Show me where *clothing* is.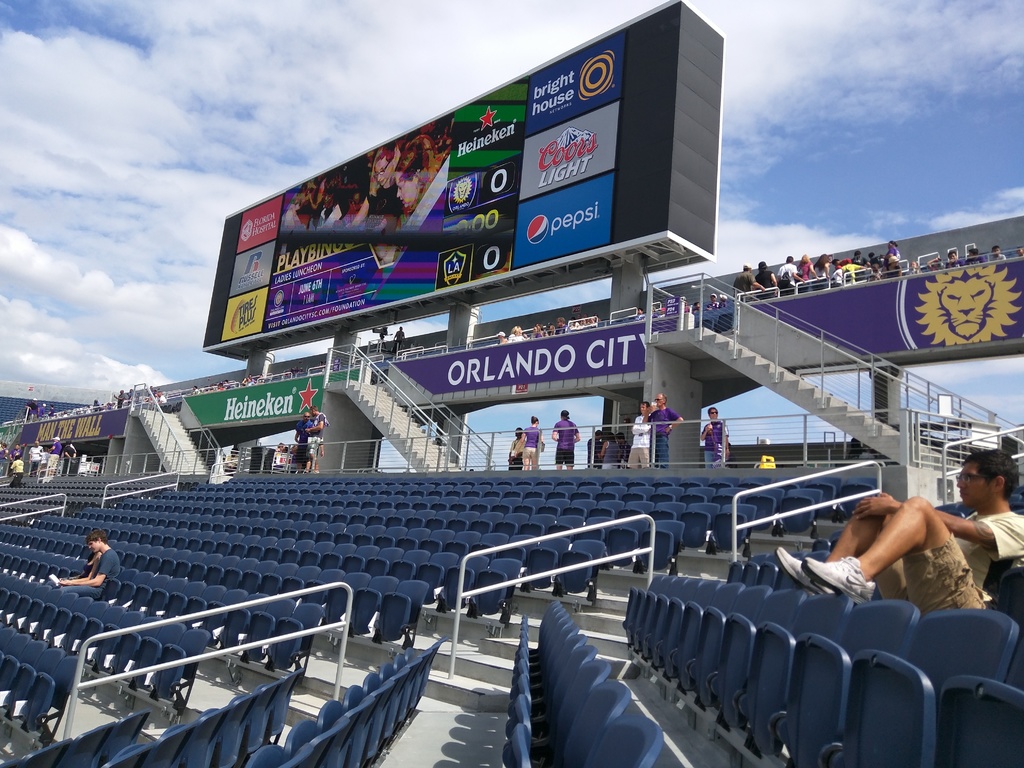
*clothing* is at (x1=947, y1=260, x2=961, y2=269).
